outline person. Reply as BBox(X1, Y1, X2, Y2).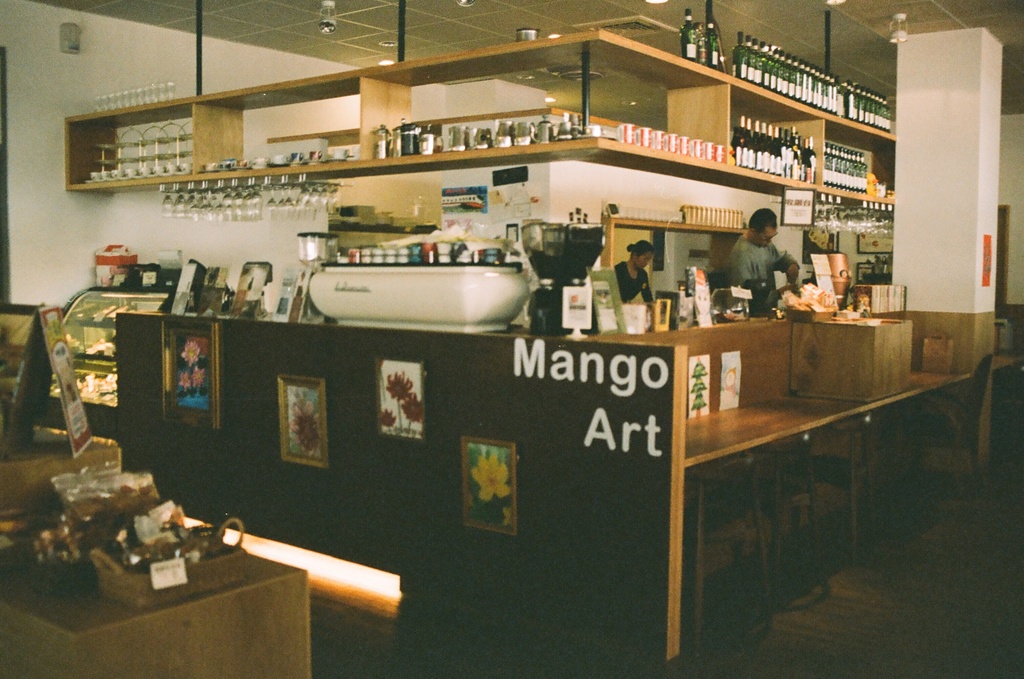
BBox(618, 240, 656, 309).
